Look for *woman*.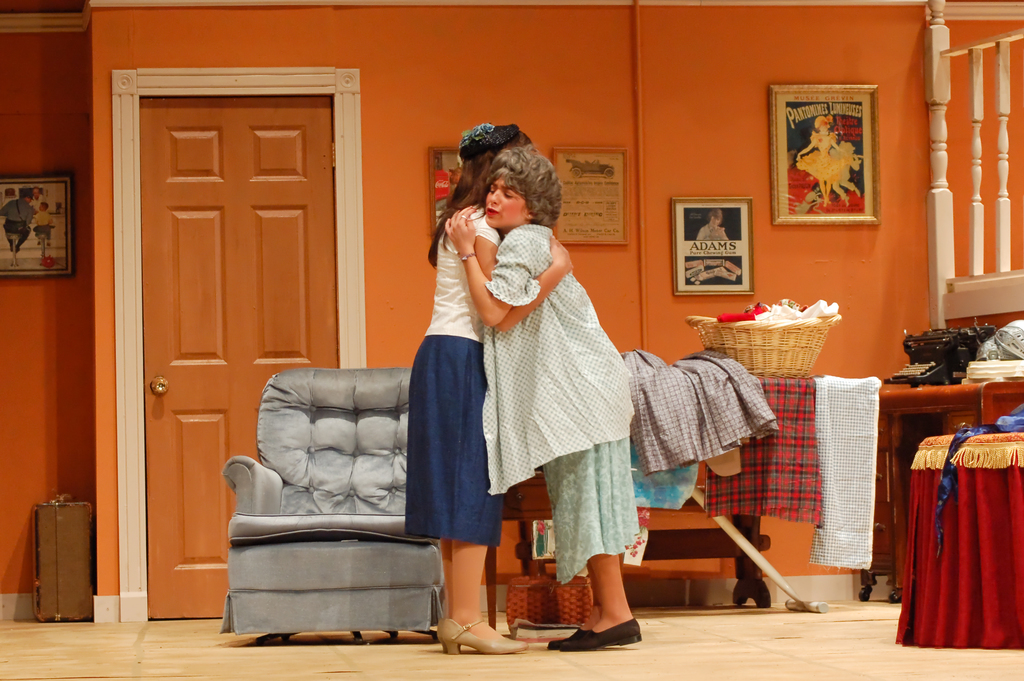
Found: box=[794, 116, 847, 206].
